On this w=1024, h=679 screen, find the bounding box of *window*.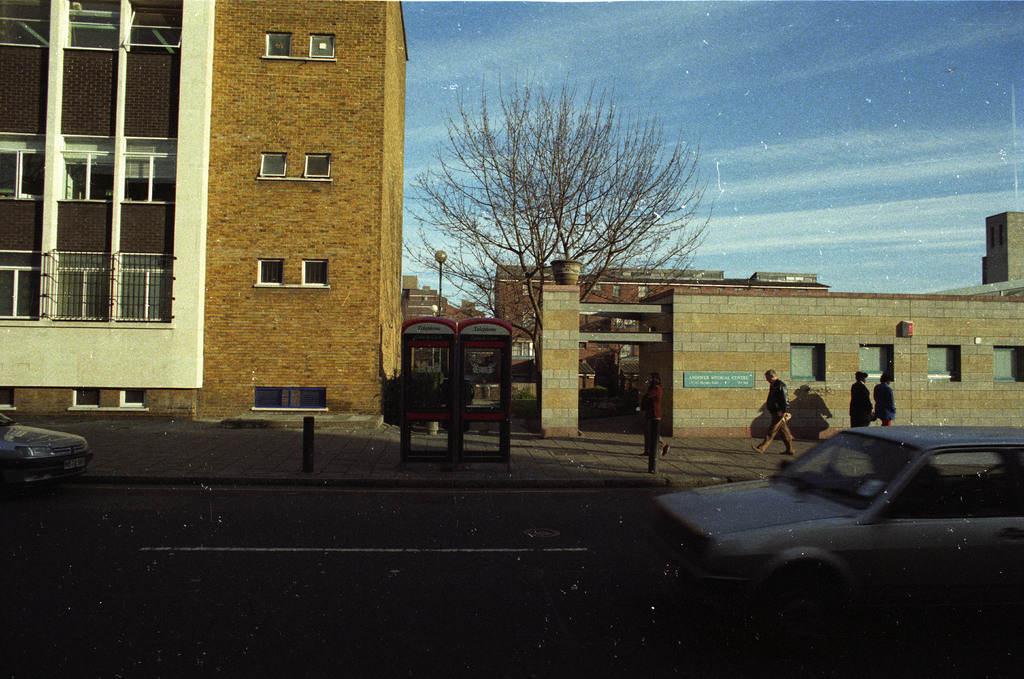
Bounding box: region(507, 337, 538, 358).
